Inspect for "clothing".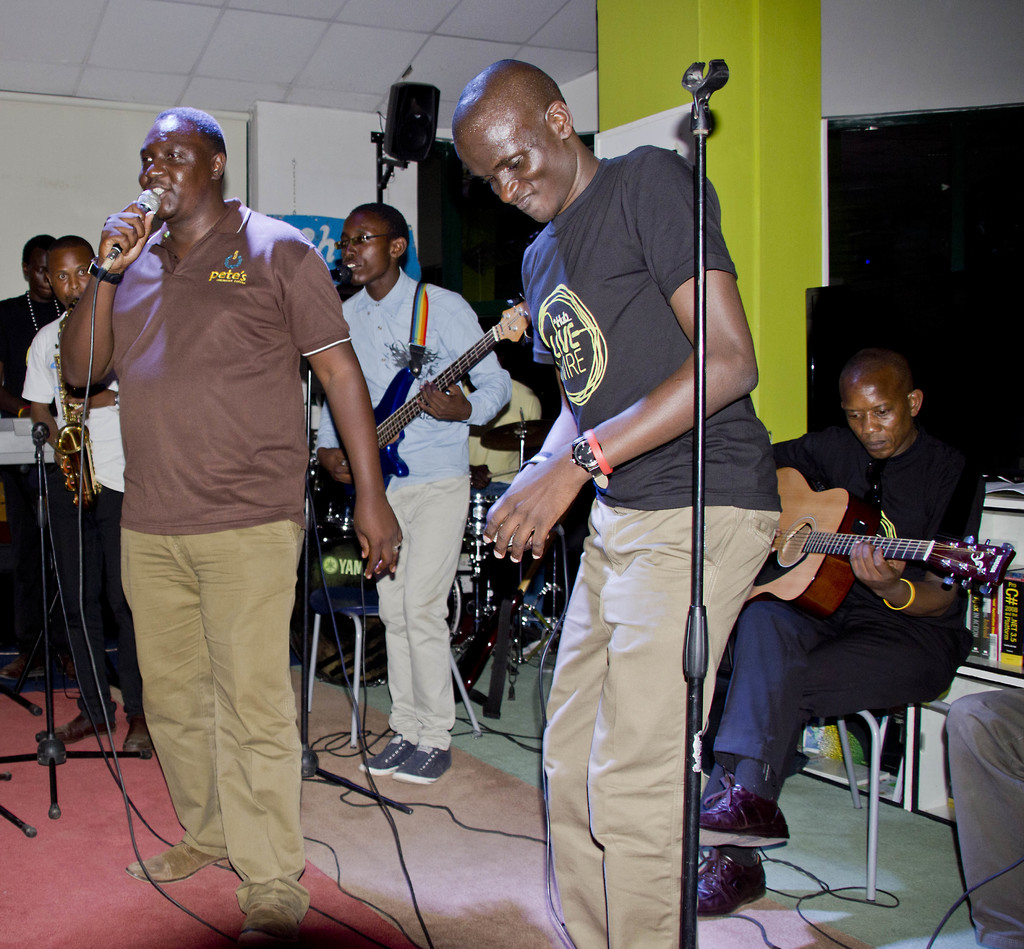
Inspection: select_region(470, 375, 543, 500).
